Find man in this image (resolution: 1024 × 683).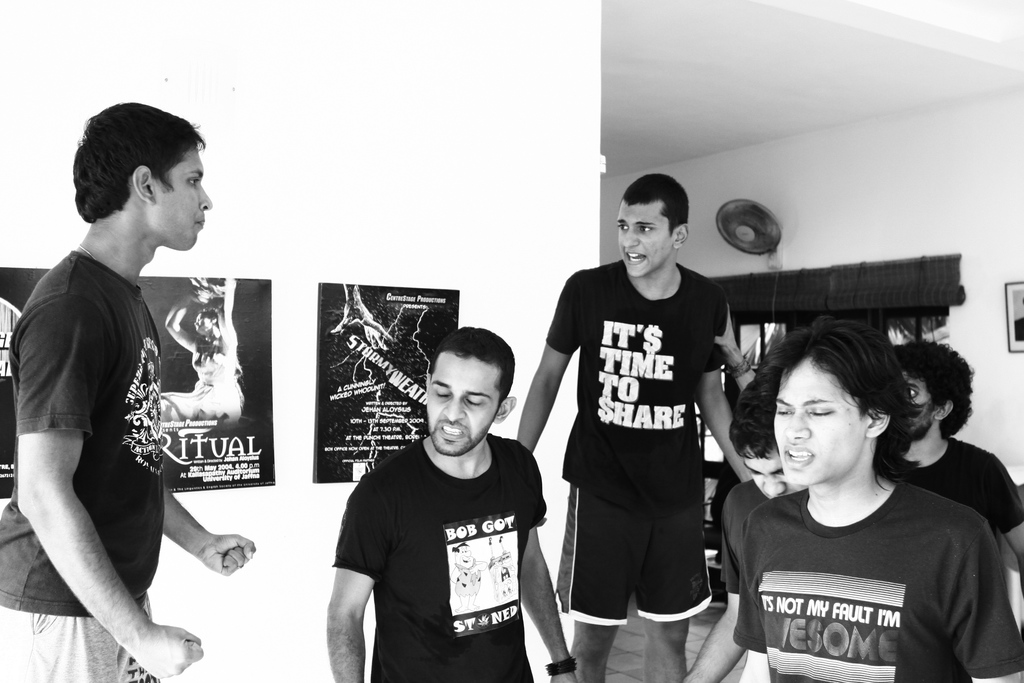
pyautogui.locateOnScreen(0, 103, 257, 682).
